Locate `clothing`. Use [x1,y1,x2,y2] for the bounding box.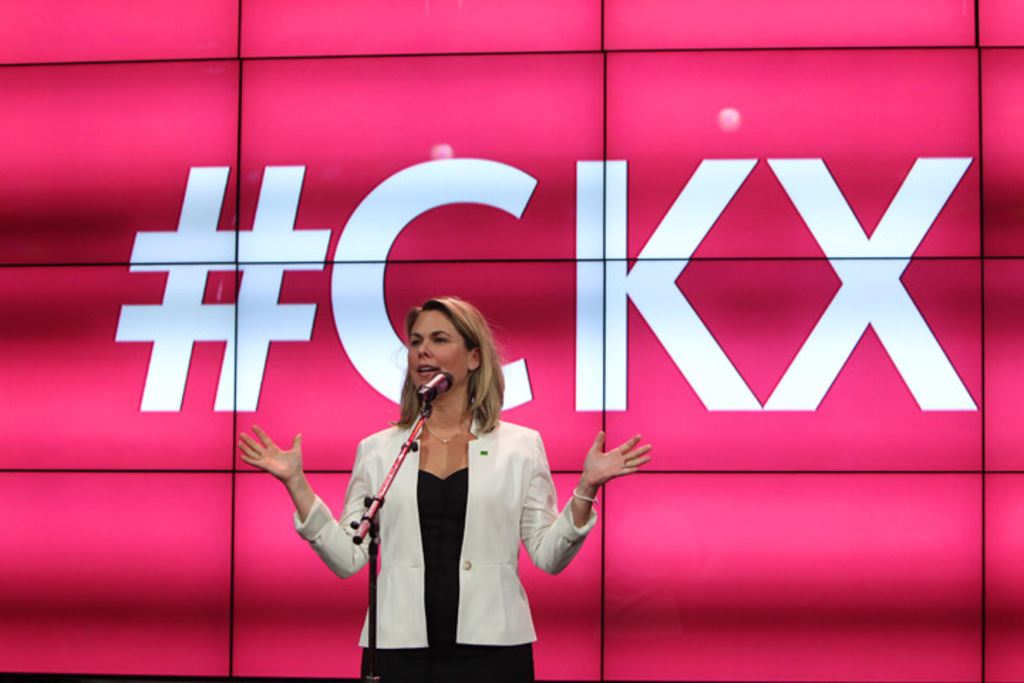
[326,408,575,666].
